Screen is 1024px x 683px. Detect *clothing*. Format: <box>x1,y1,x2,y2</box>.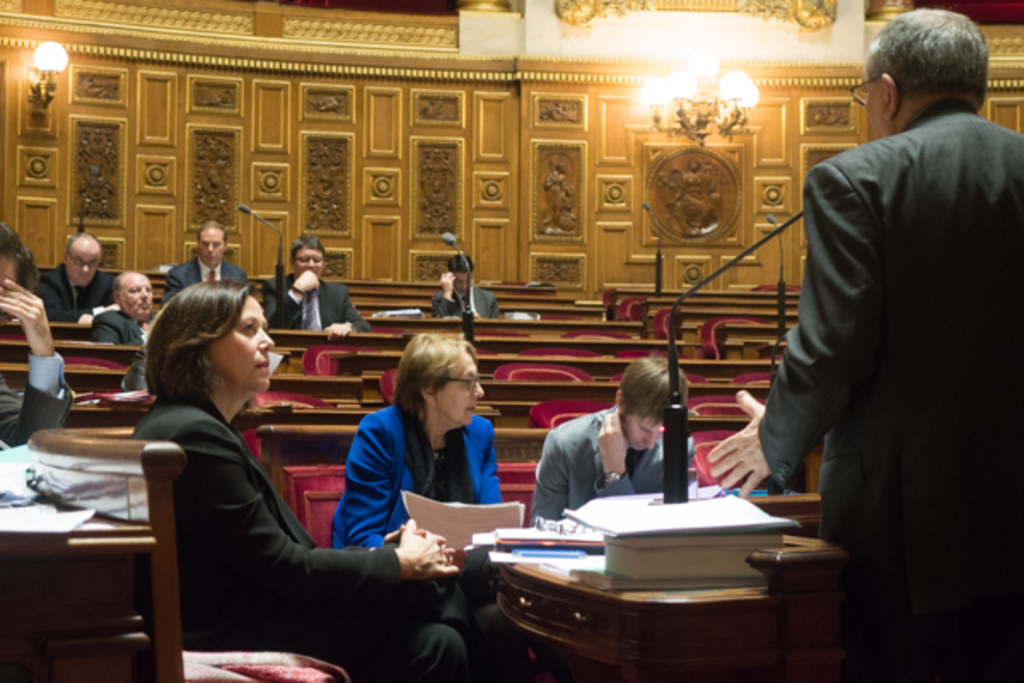
<box>0,350,75,449</box>.
